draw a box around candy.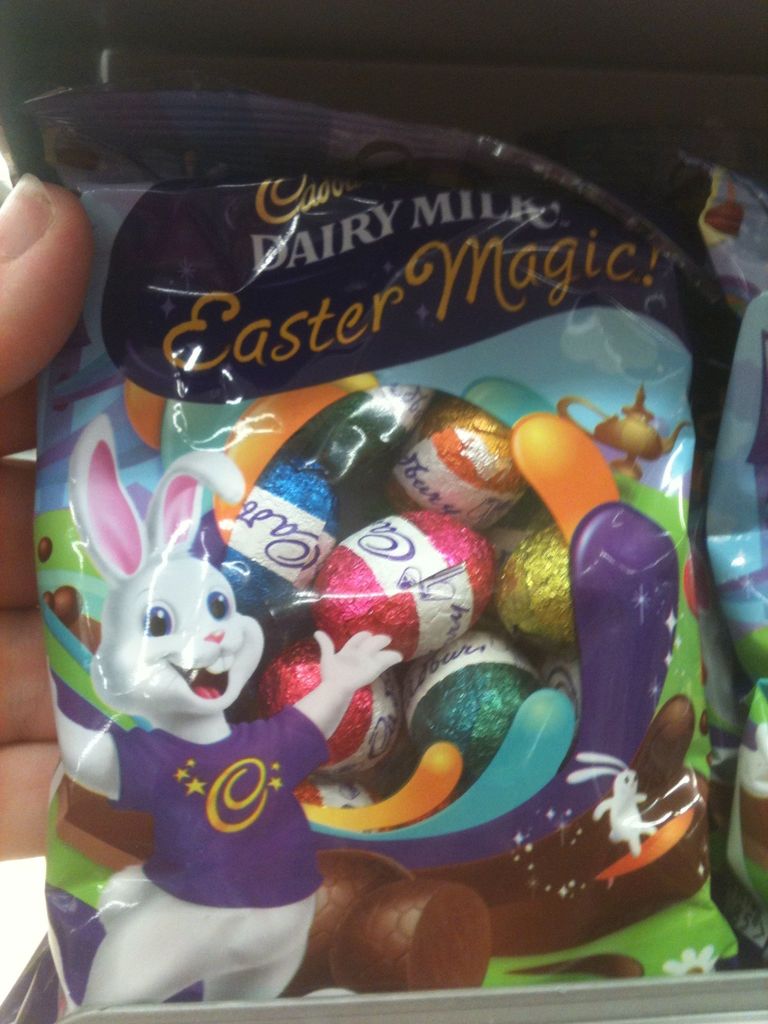
crop(273, 843, 409, 993).
